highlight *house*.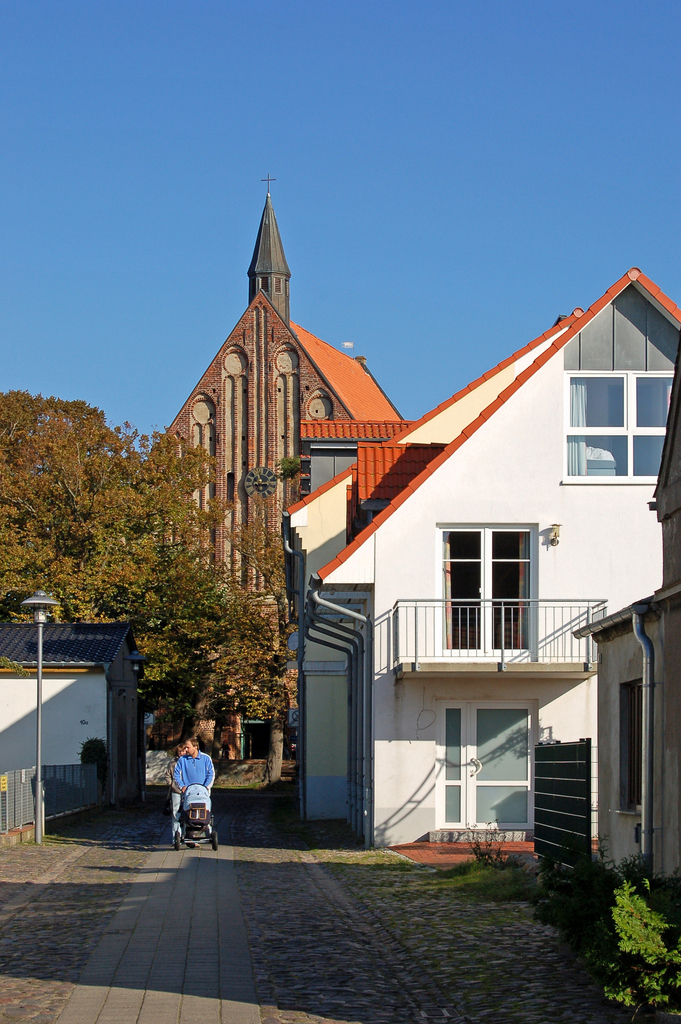
Highlighted region: 0 612 151 804.
